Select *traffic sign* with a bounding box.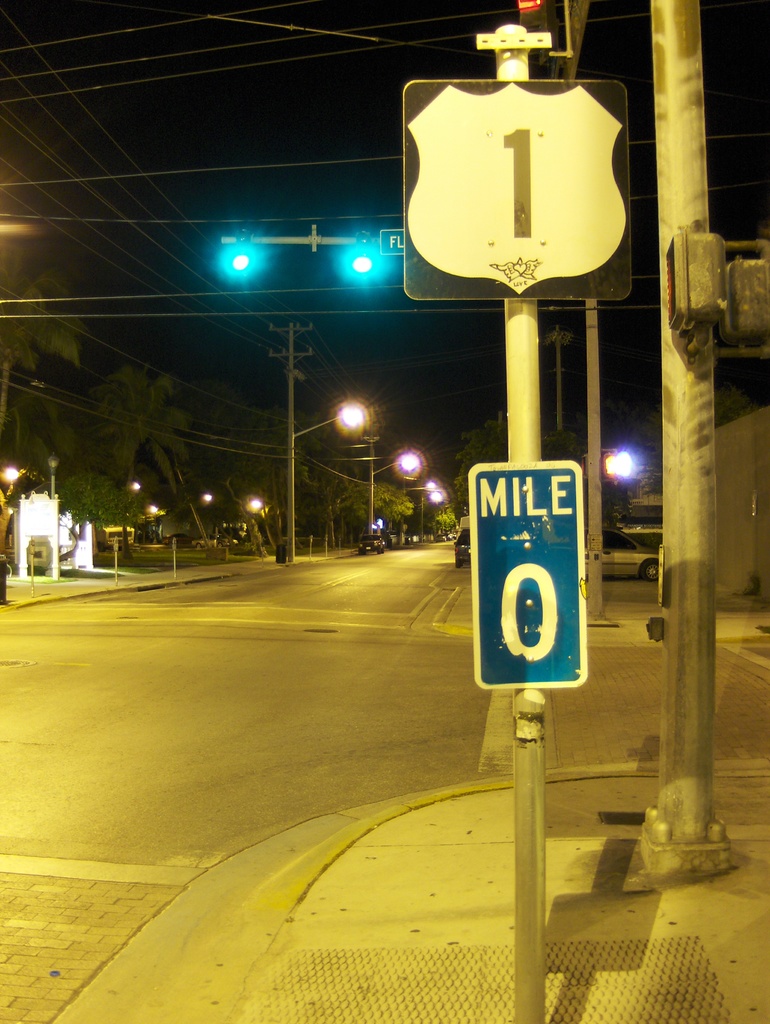
465 457 589 693.
